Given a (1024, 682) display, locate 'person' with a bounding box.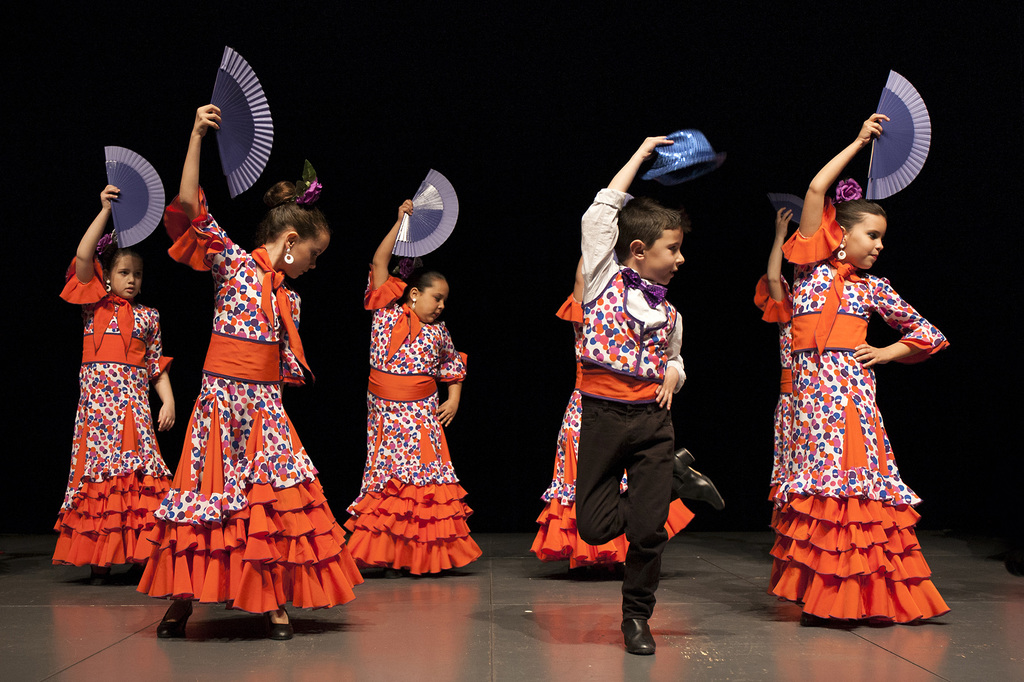
Located: [353,194,463,581].
